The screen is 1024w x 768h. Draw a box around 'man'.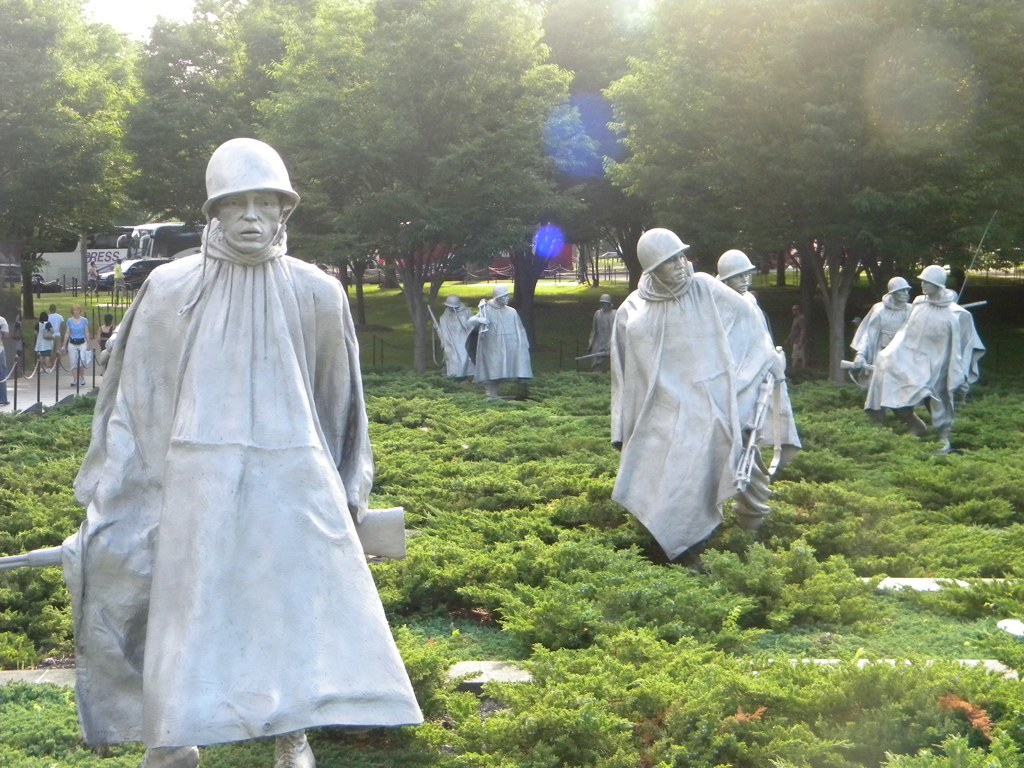
locate(604, 221, 782, 569).
